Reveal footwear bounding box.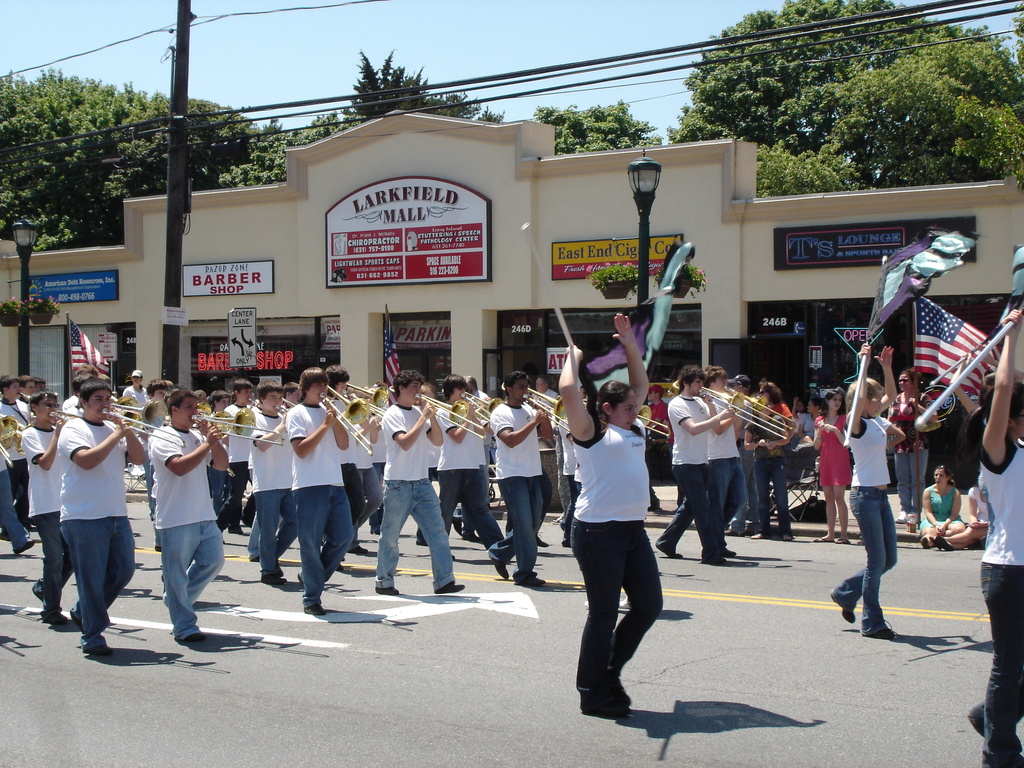
Revealed: (x1=921, y1=532, x2=927, y2=540).
